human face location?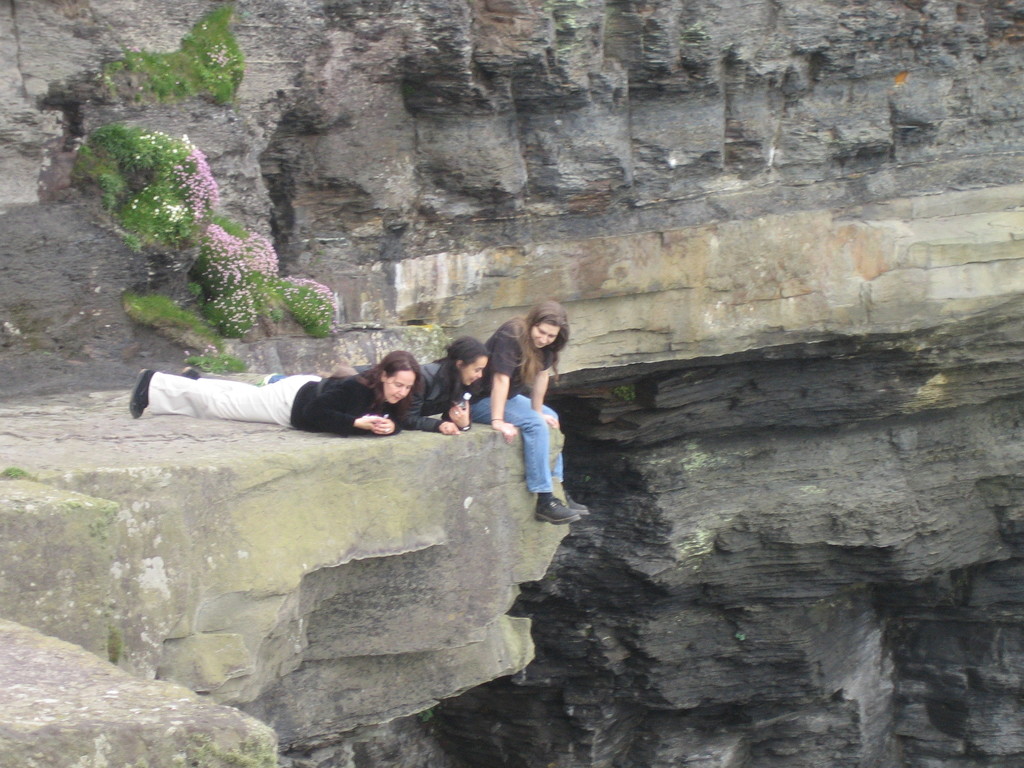
l=388, t=367, r=412, b=404
